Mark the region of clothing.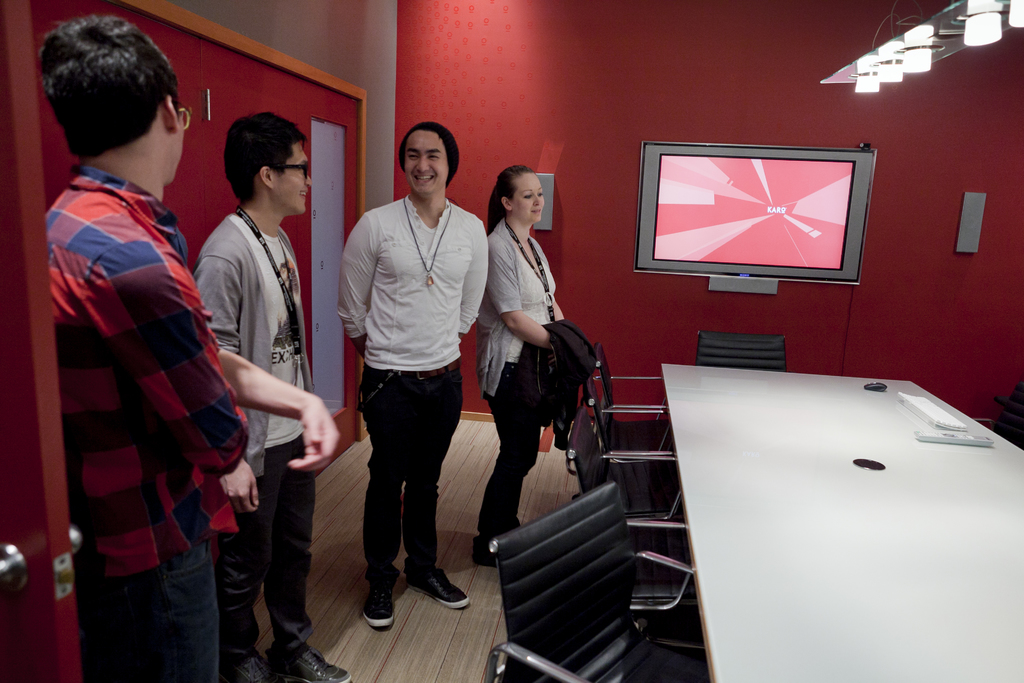
Region: Rect(54, 120, 236, 650).
